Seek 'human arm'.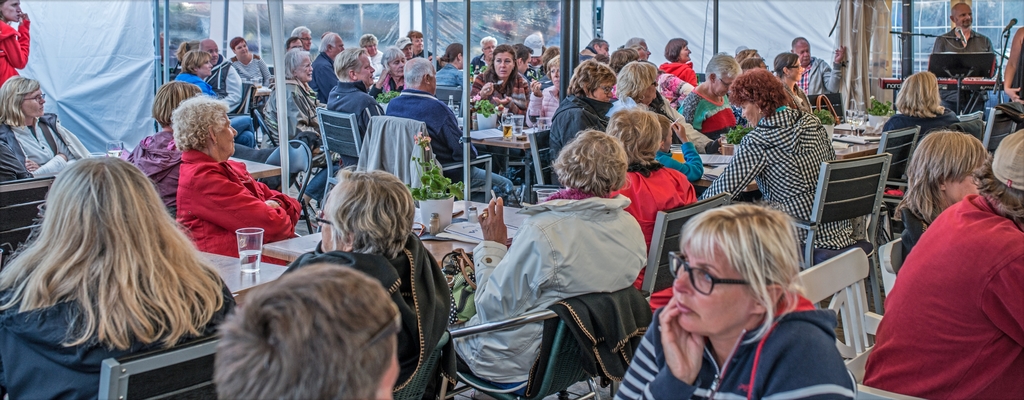
[x1=525, y1=77, x2=546, y2=128].
